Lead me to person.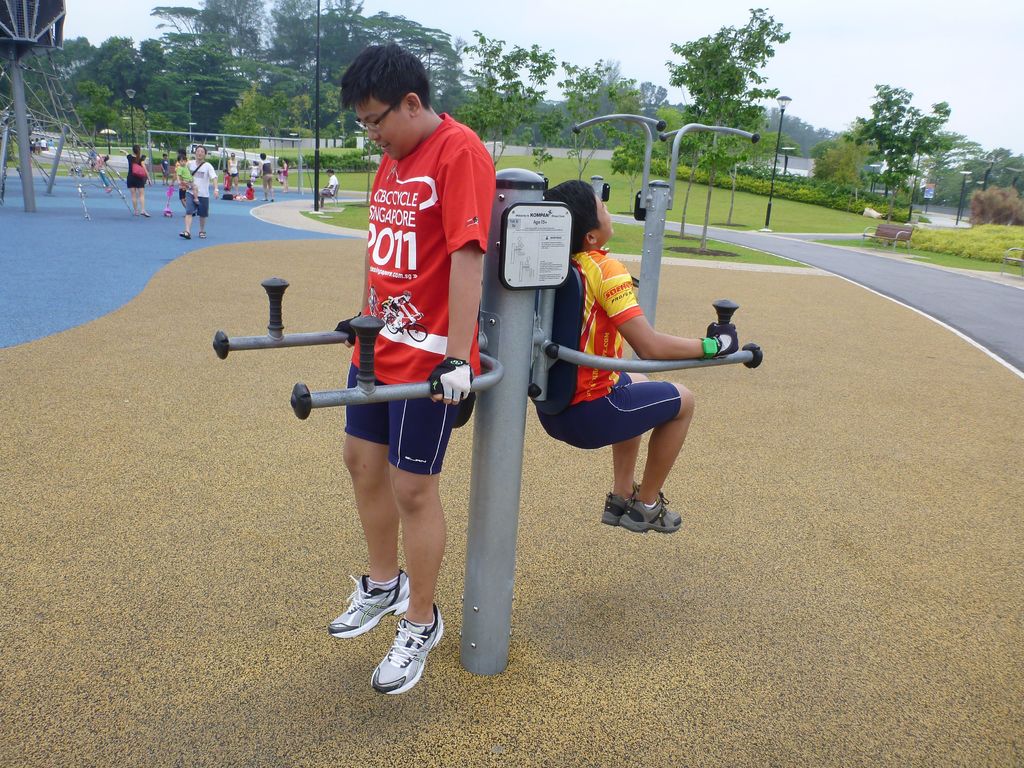
Lead to BBox(316, 172, 337, 208).
